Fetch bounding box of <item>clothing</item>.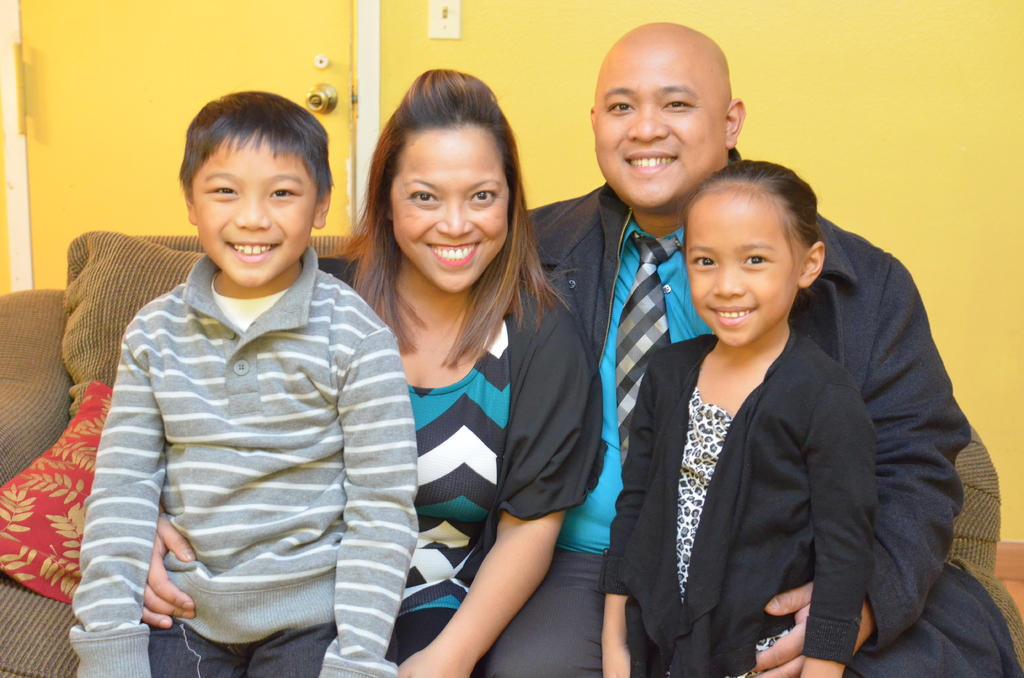
Bbox: (595,319,883,677).
